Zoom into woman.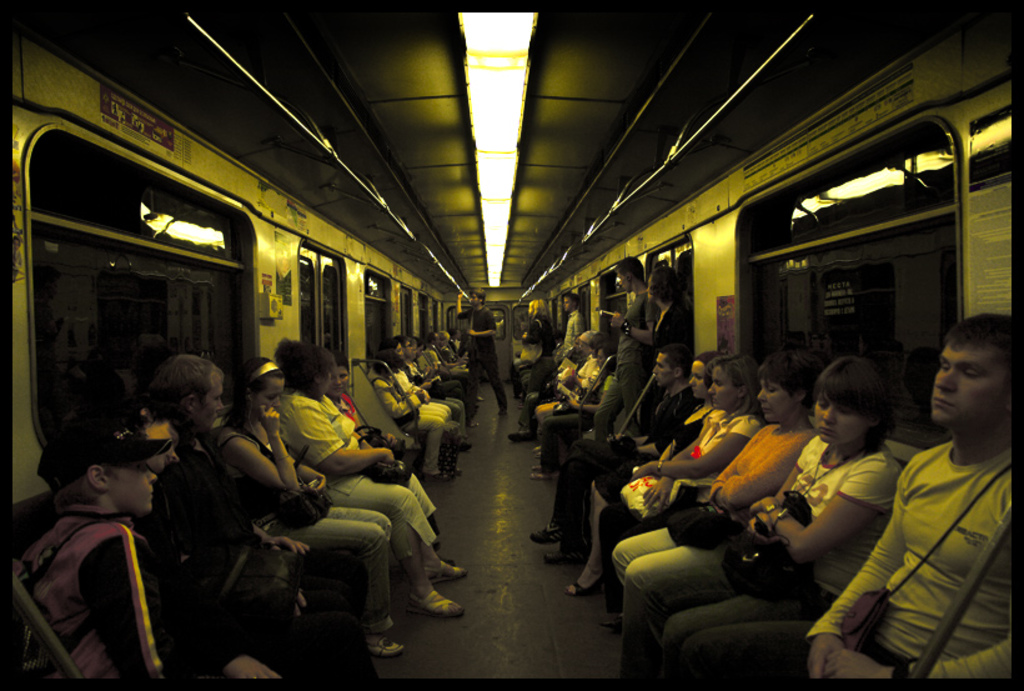
Zoom target: [614, 357, 895, 682].
